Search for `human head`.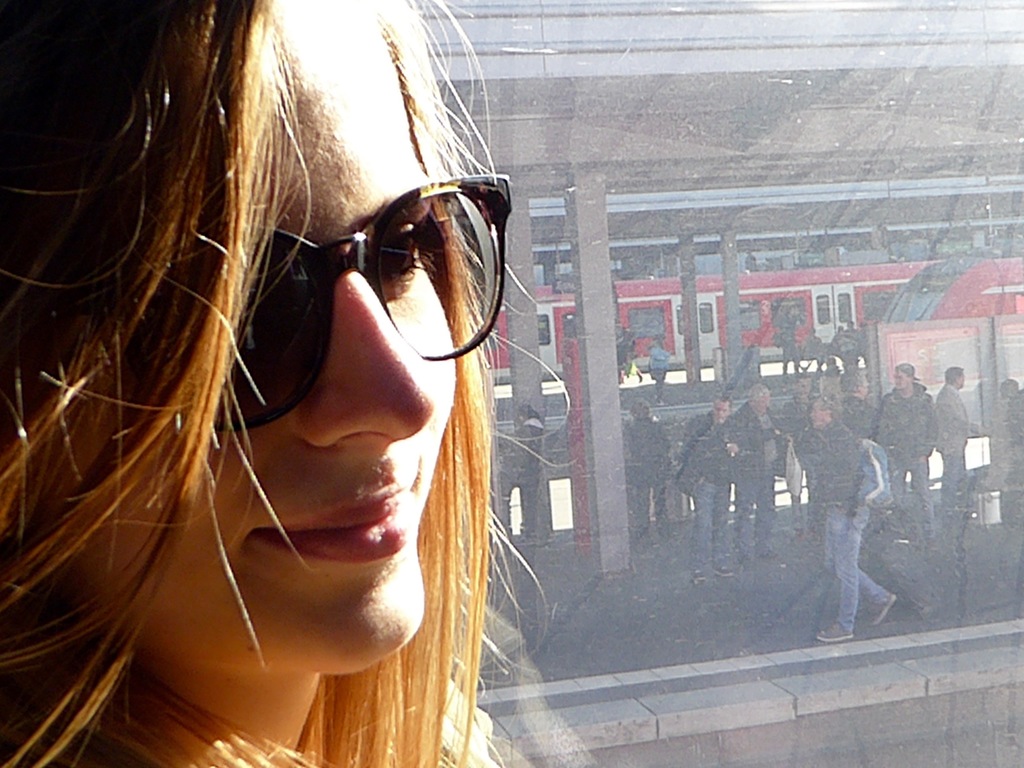
Found at BBox(895, 363, 916, 387).
